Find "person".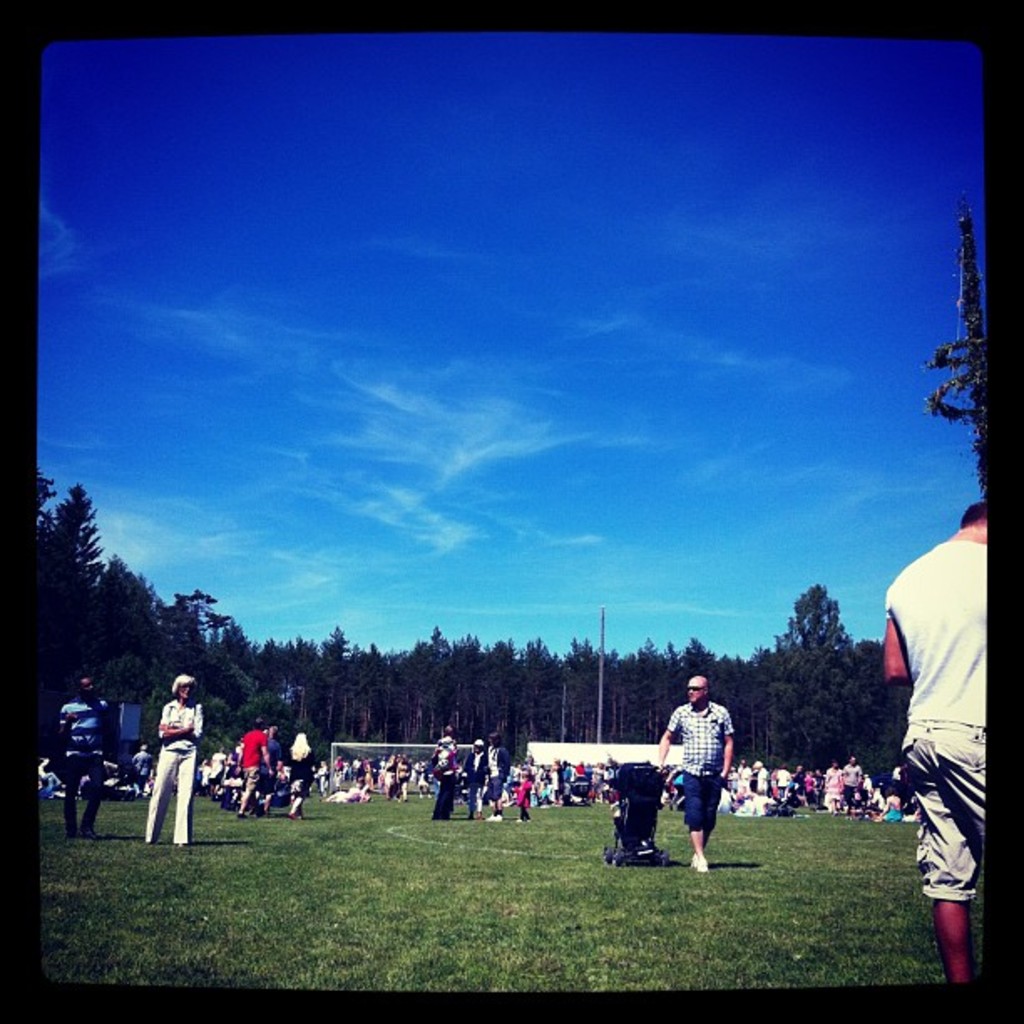
[x1=59, y1=679, x2=119, y2=830].
